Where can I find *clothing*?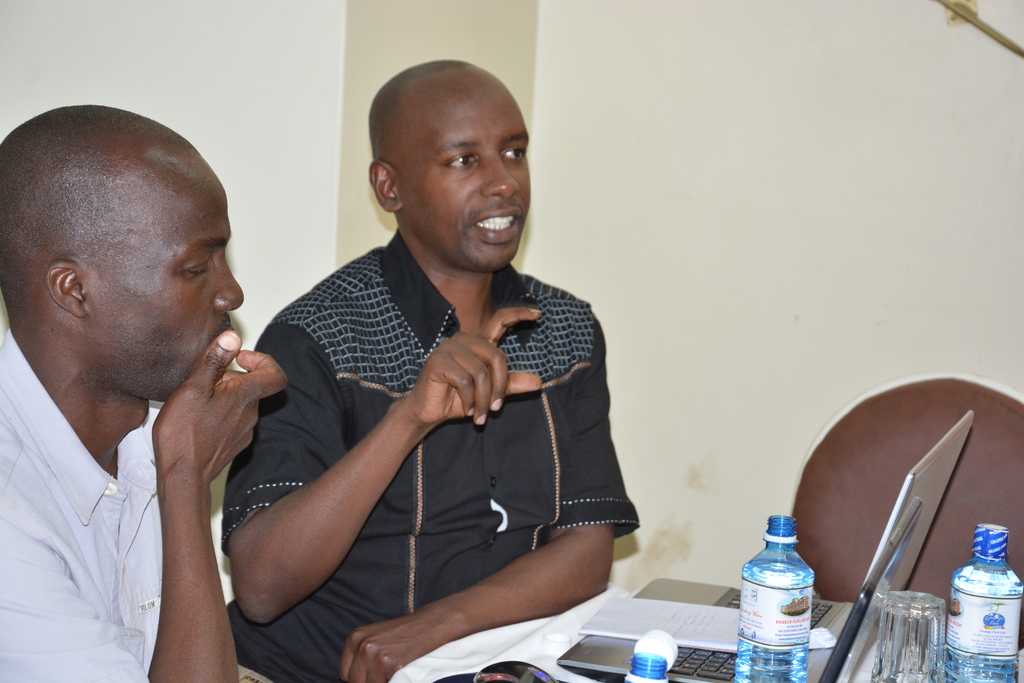
You can find it at region(0, 327, 169, 682).
